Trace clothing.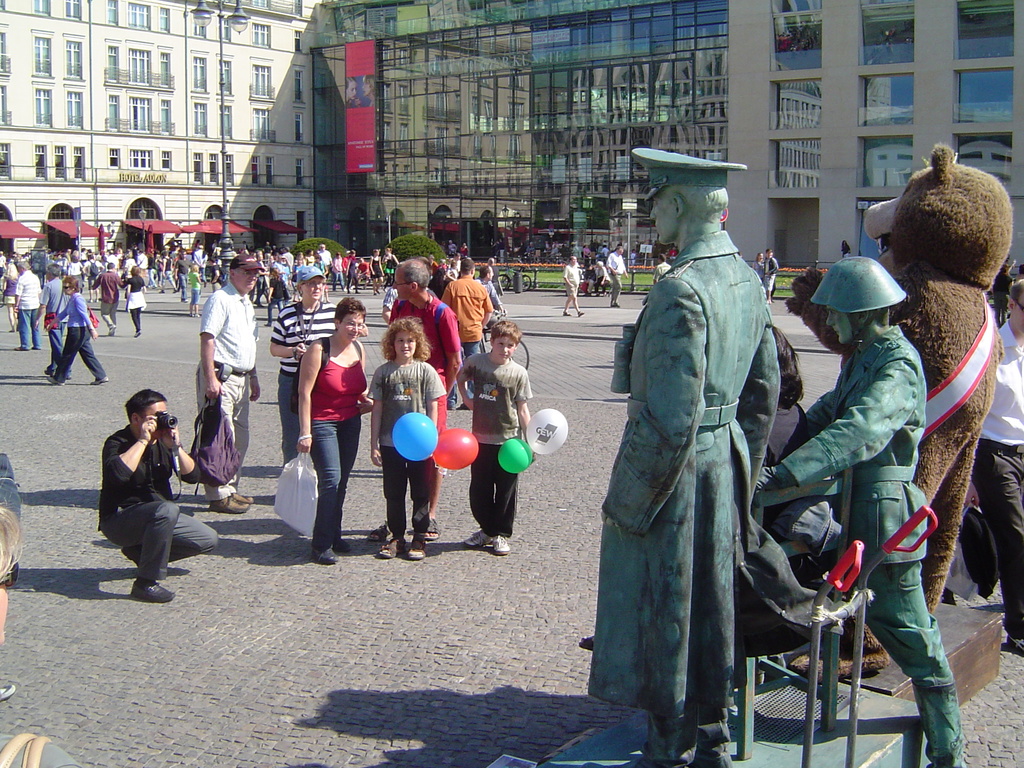
Traced to 783/323/969/767.
